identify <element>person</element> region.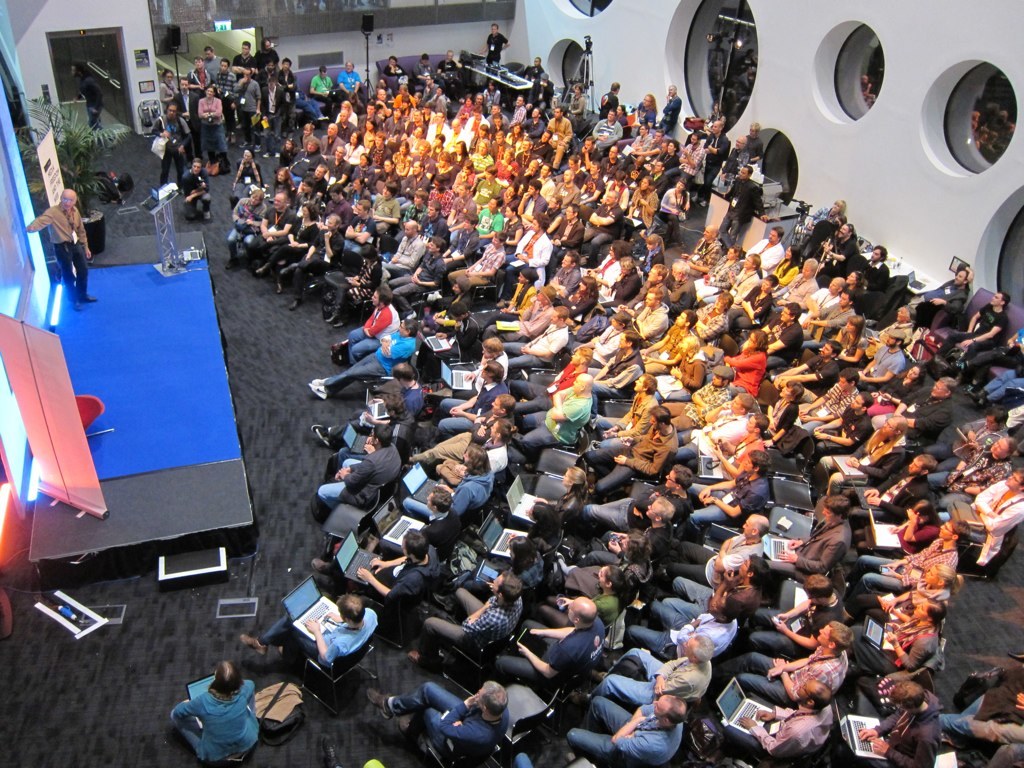
Region: 448 115 468 145.
